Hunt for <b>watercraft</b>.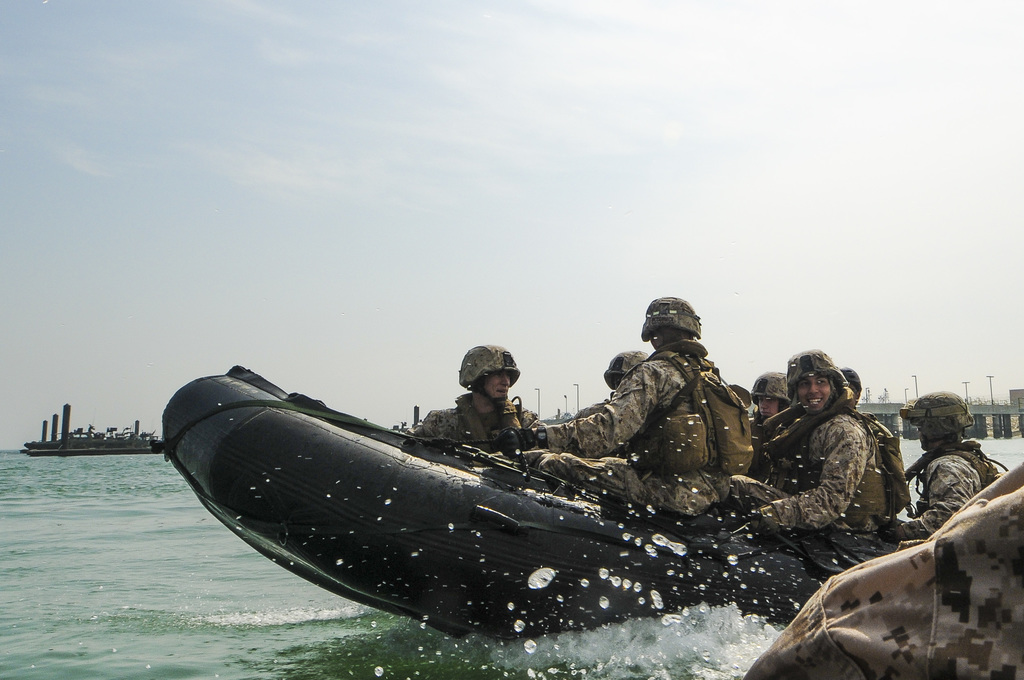
Hunted down at BBox(24, 401, 157, 455).
